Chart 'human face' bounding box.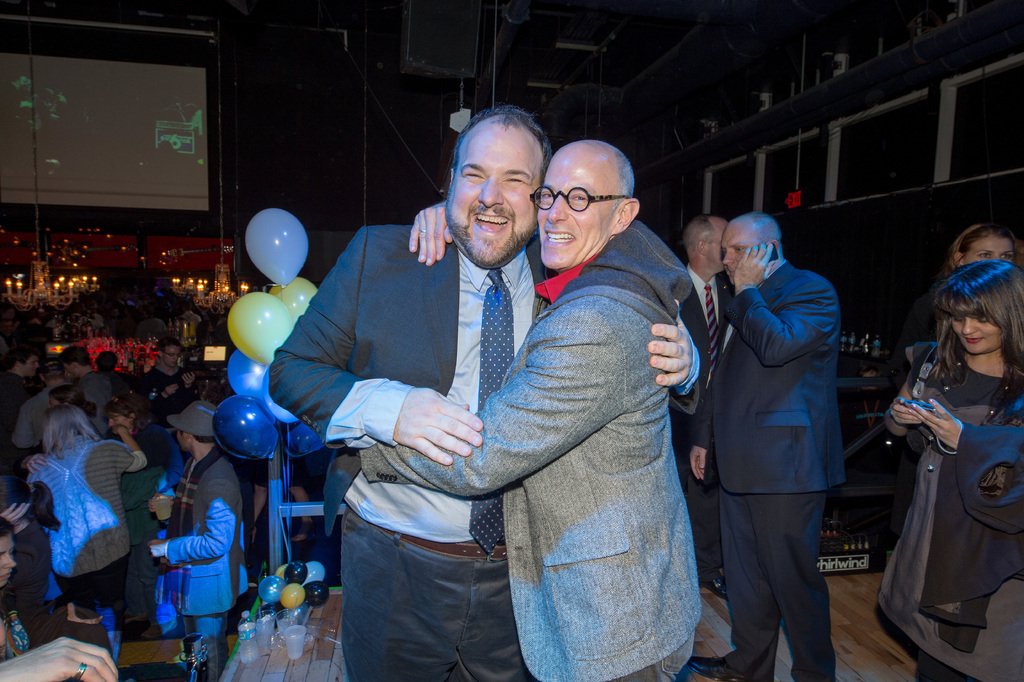
Charted: {"x1": 108, "y1": 413, "x2": 129, "y2": 431}.
